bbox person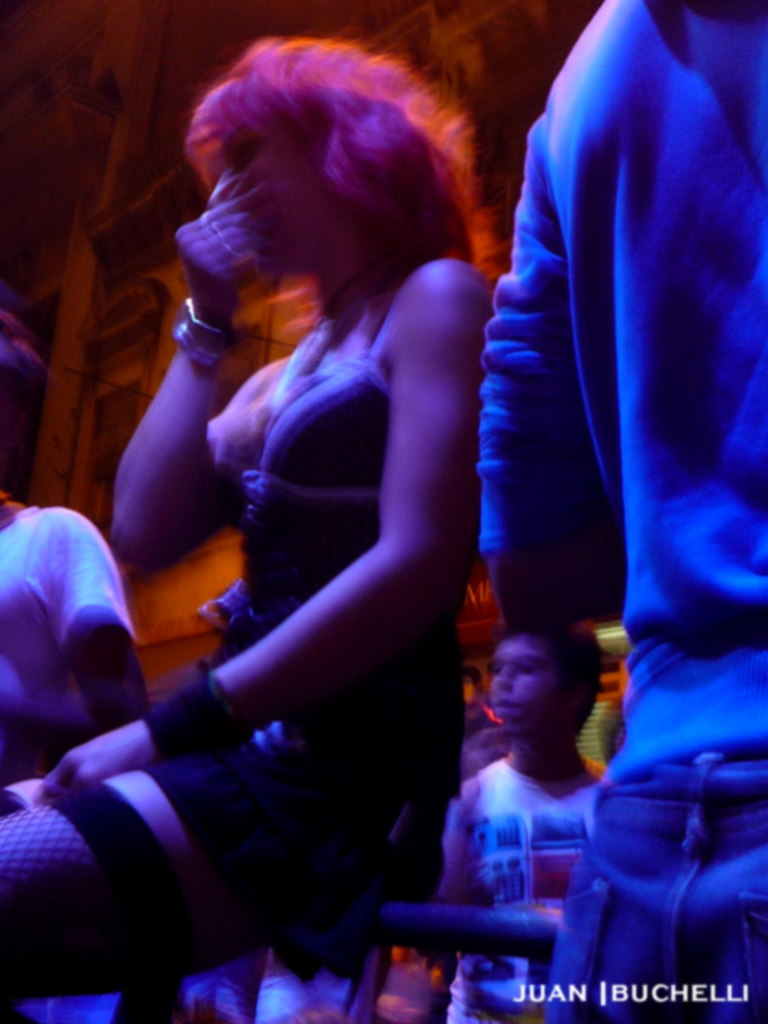
locate(0, 31, 489, 1023)
